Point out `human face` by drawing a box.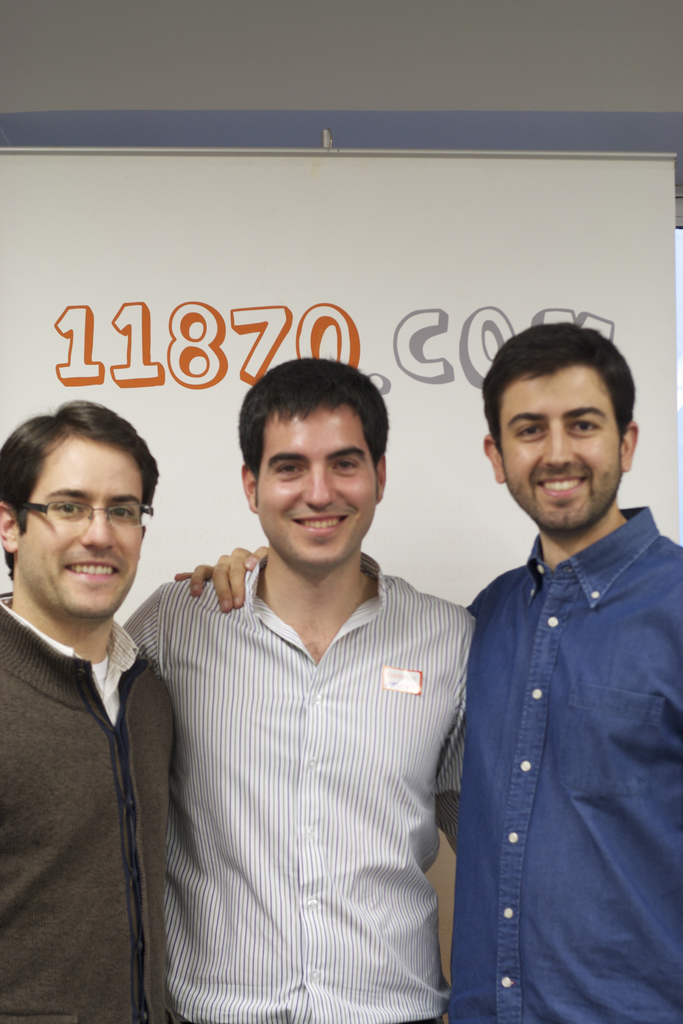
box=[251, 390, 377, 568].
